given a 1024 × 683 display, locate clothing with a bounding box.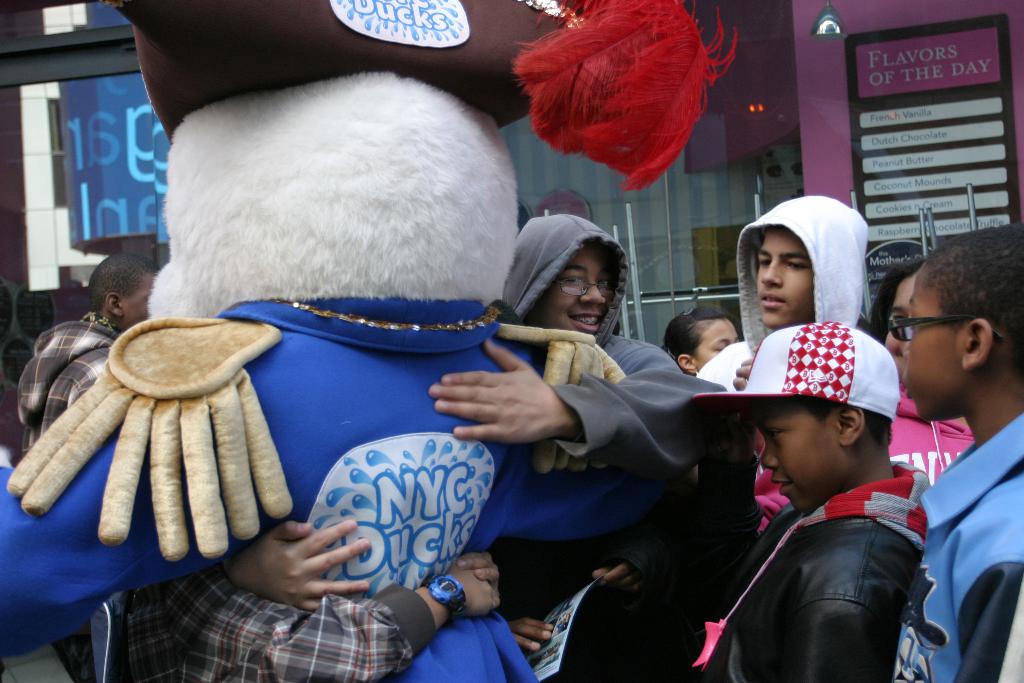
Located: bbox(490, 214, 695, 472).
